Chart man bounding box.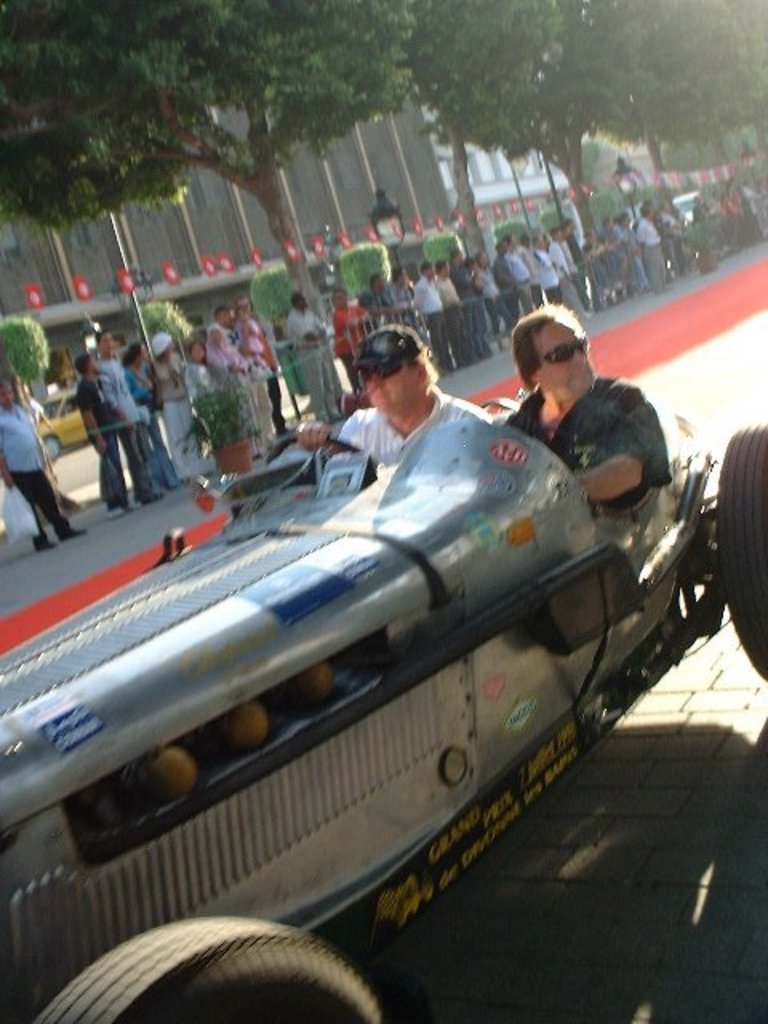
Charted: (506,238,533,312).
